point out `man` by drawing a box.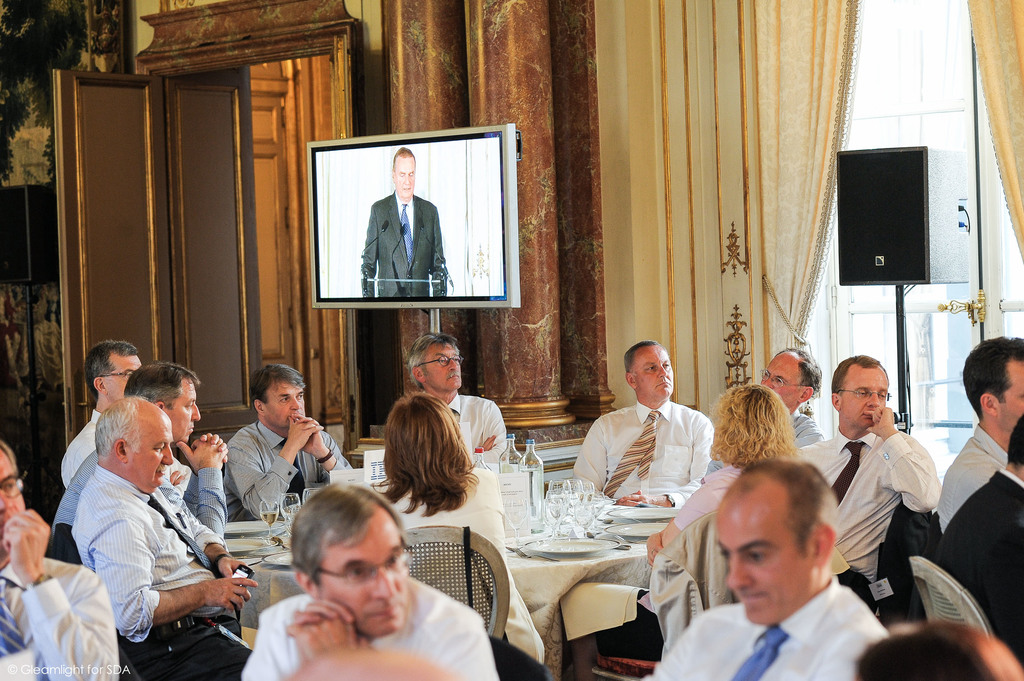
220/365/353/519.
